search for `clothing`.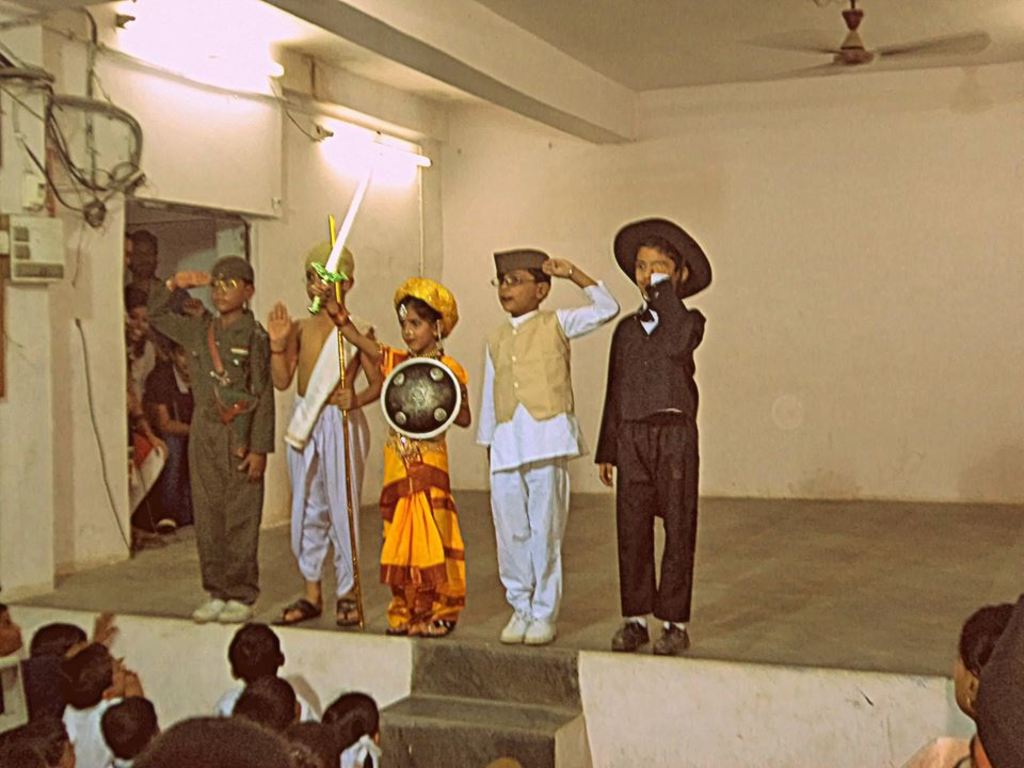
Found at locate(475, 279, 619, 622).
